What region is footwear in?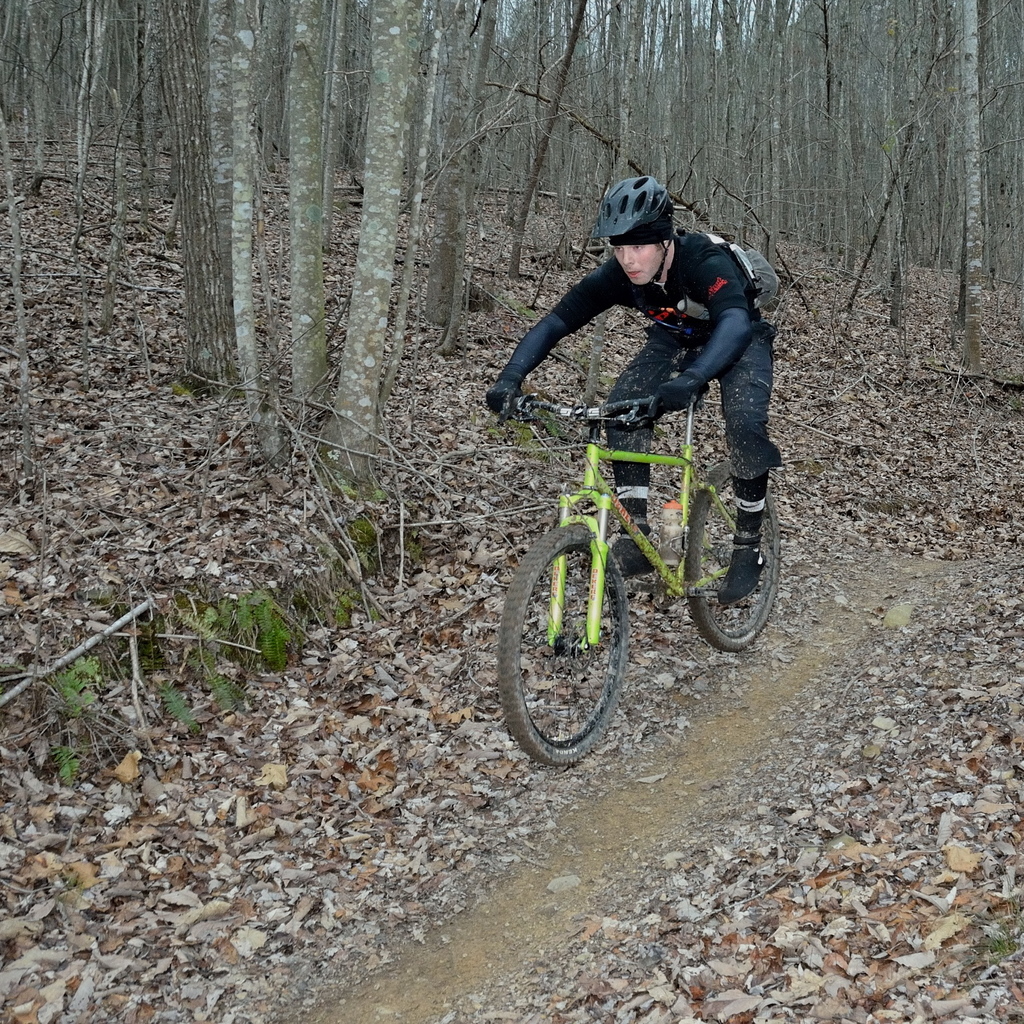
bbox=[717, 536, 774, 607].
